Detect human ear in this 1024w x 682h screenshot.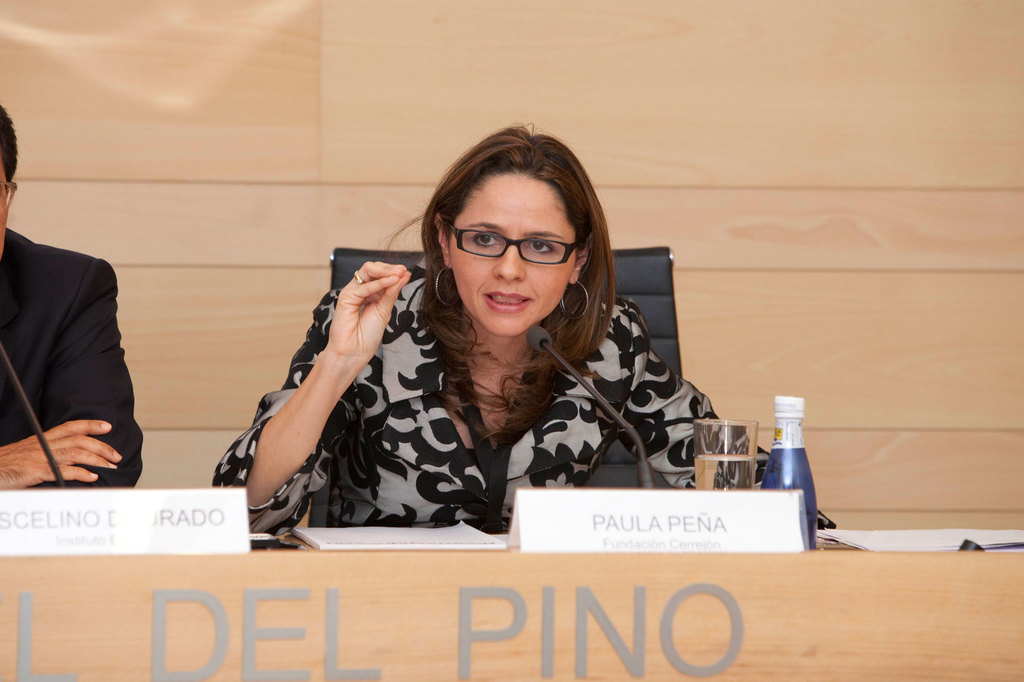
Detection: (x1=572, y1=235, x2=590, y2=282).
